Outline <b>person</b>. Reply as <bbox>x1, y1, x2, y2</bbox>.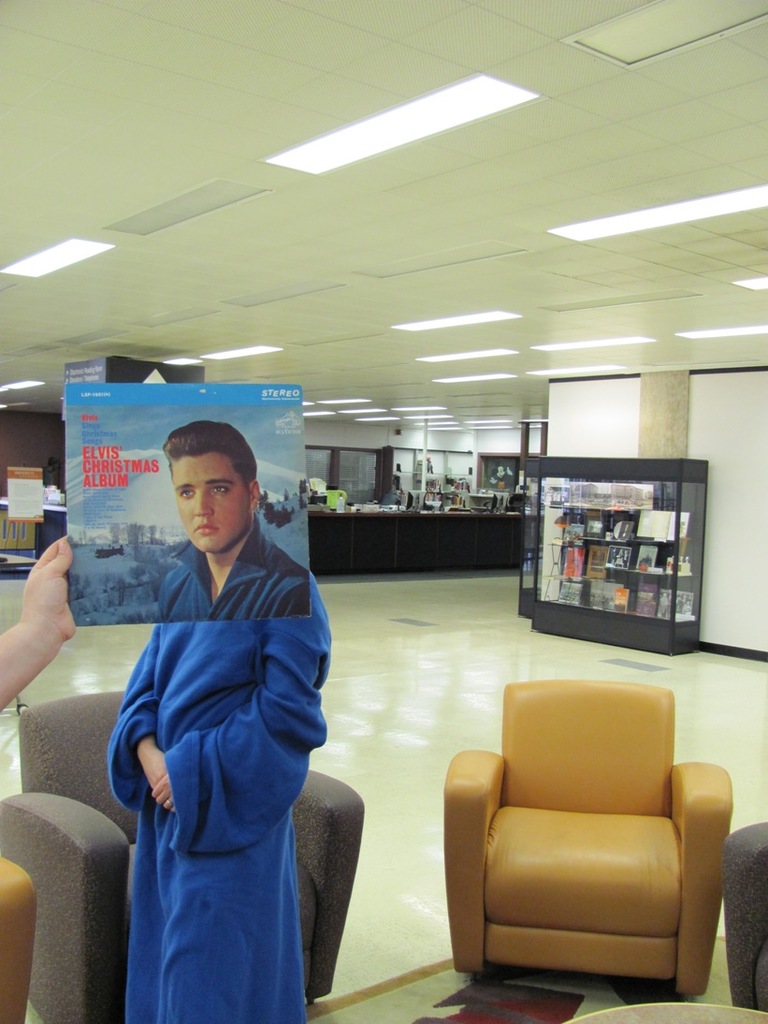
<bbox>107, 566, 331, 1023</bbox>.
